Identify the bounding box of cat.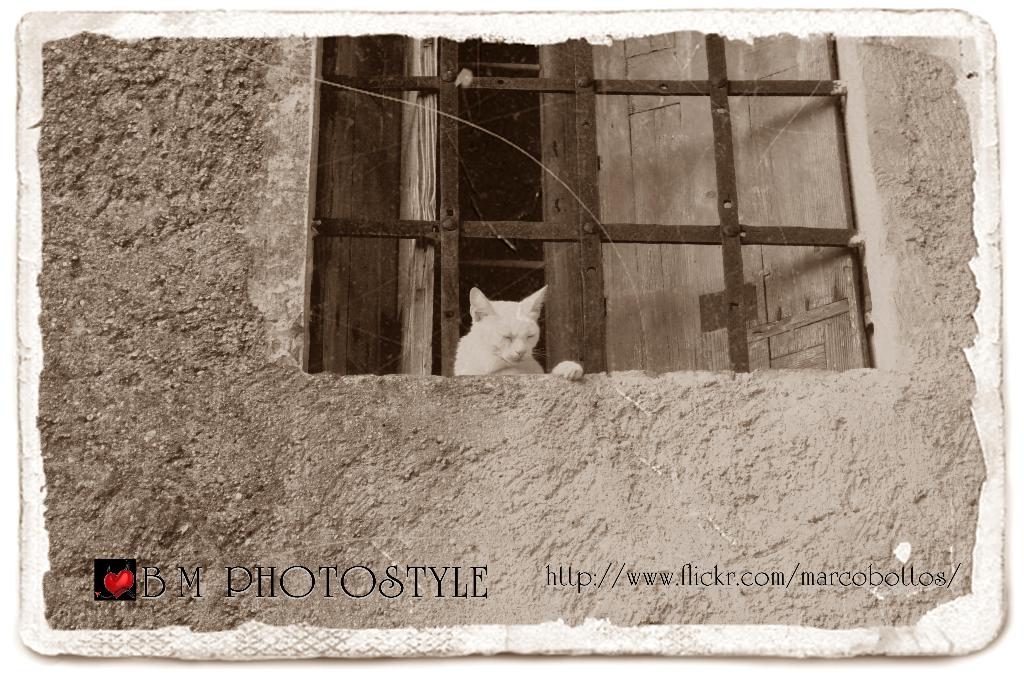
(452, 284, 585, 382).
